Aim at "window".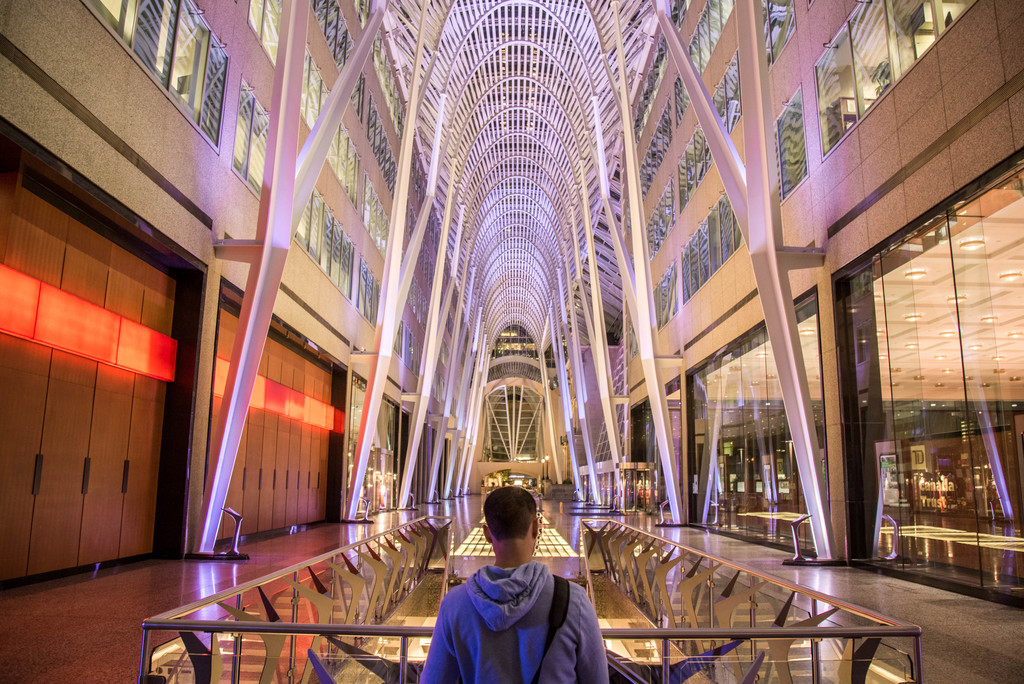
Aimed at bbox=(320, 111, 362, 197).
